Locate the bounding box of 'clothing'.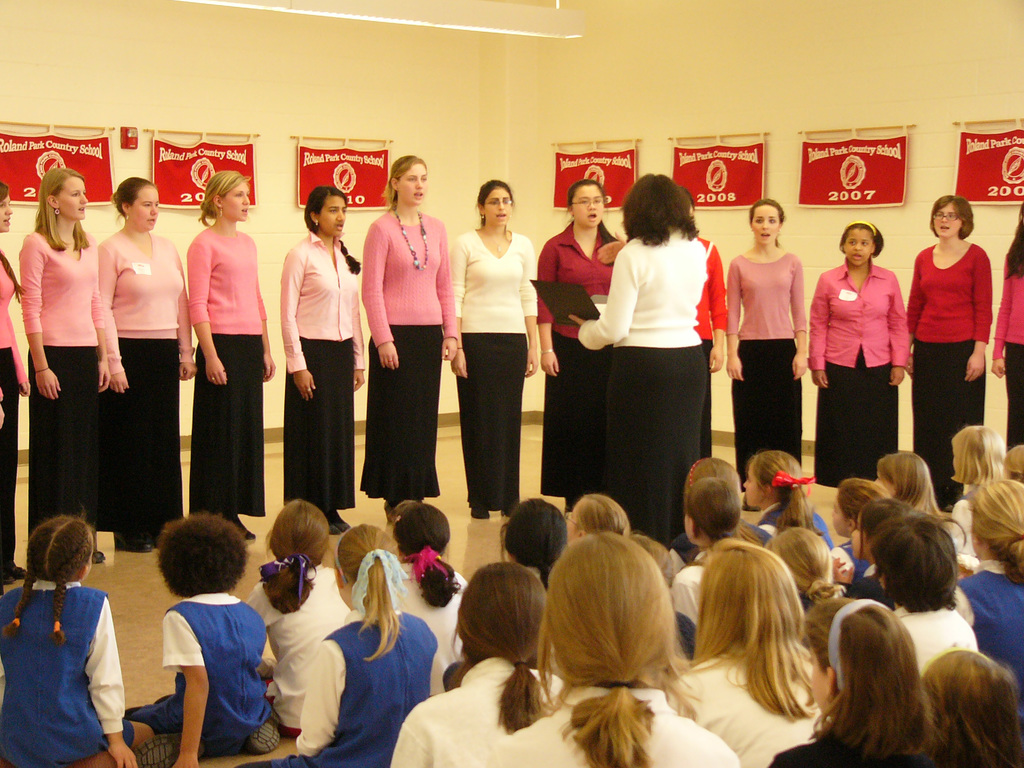
Bounding box: [758,504,837,541].
